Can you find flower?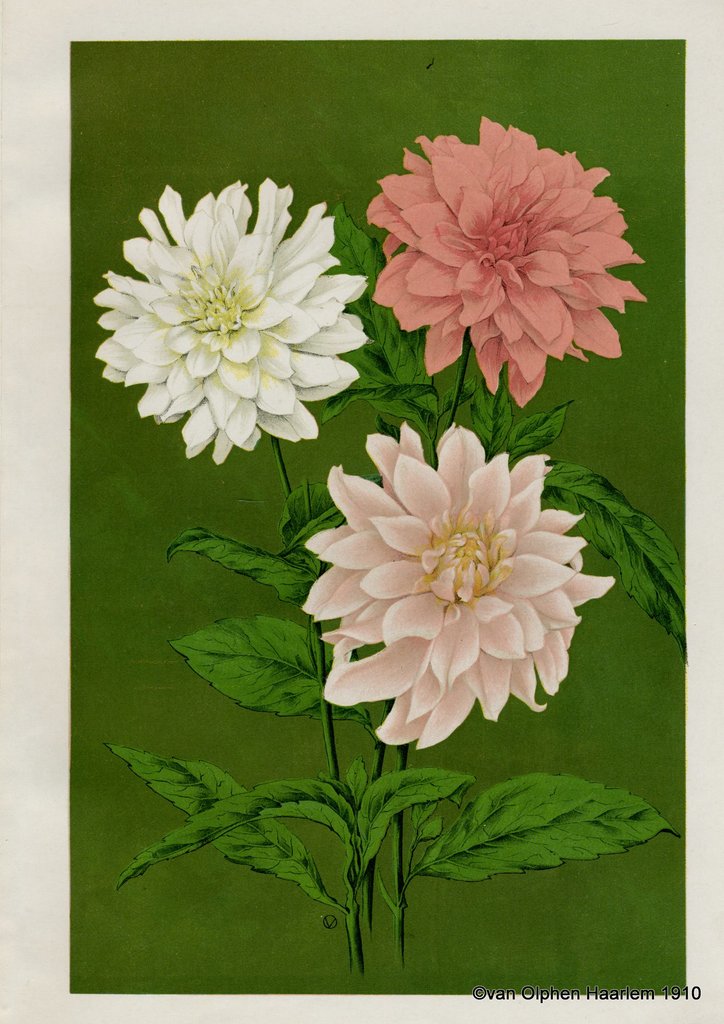
Yes, bounding box: region(90, 177, 374, 466).
